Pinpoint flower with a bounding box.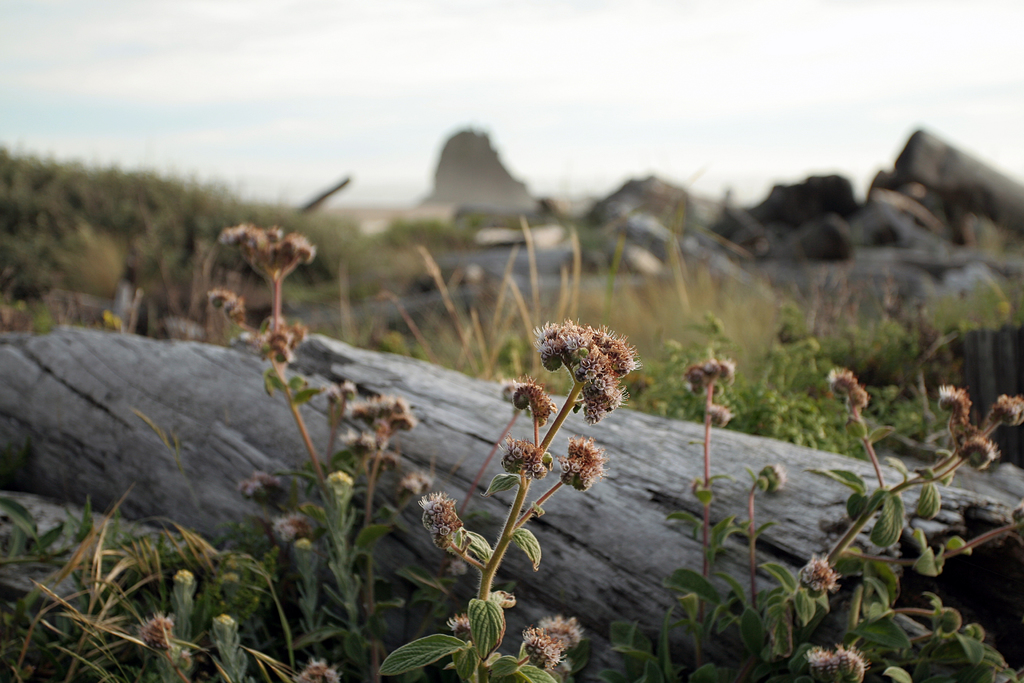
region(294, 658, 345, 682).
